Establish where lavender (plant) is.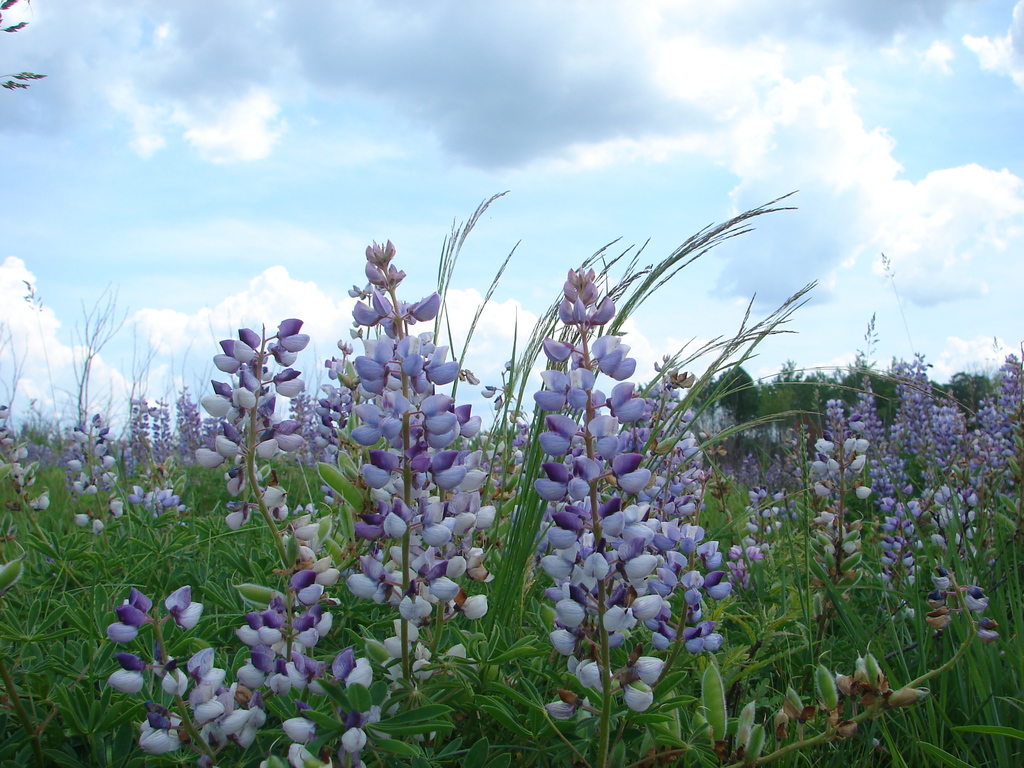
Established at region(147, 395, 171, 469).
